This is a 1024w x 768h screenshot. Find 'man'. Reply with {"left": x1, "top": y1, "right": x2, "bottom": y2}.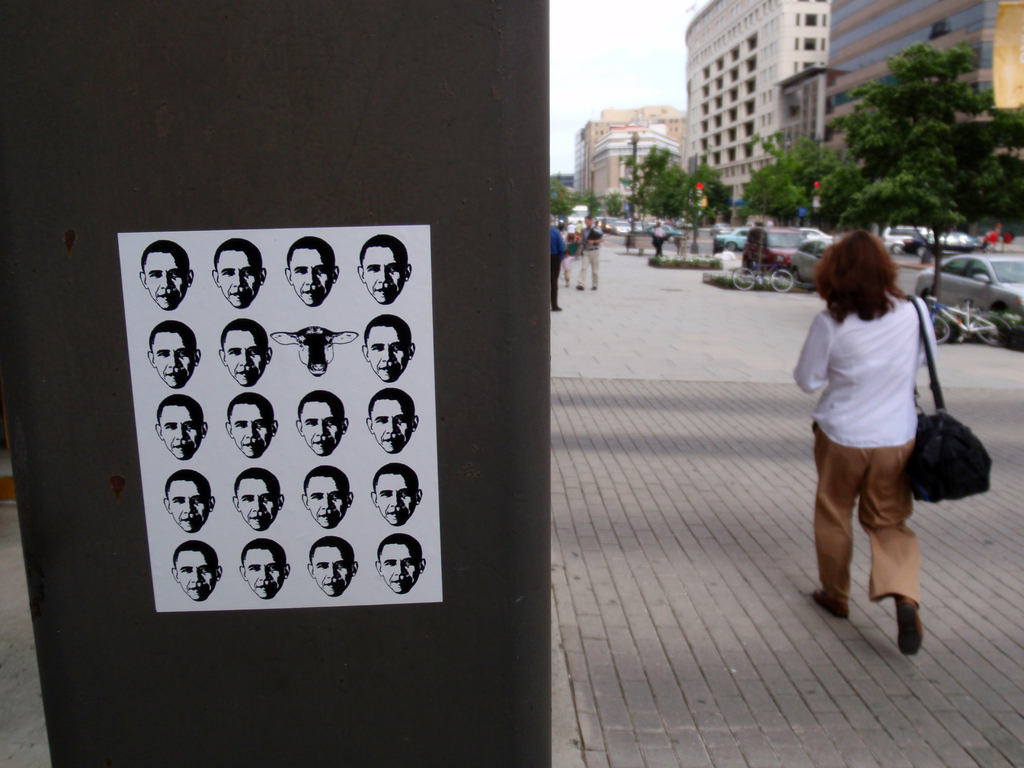
{"left": 295, "top": 385, "right": 349, "bottom": 456}.
